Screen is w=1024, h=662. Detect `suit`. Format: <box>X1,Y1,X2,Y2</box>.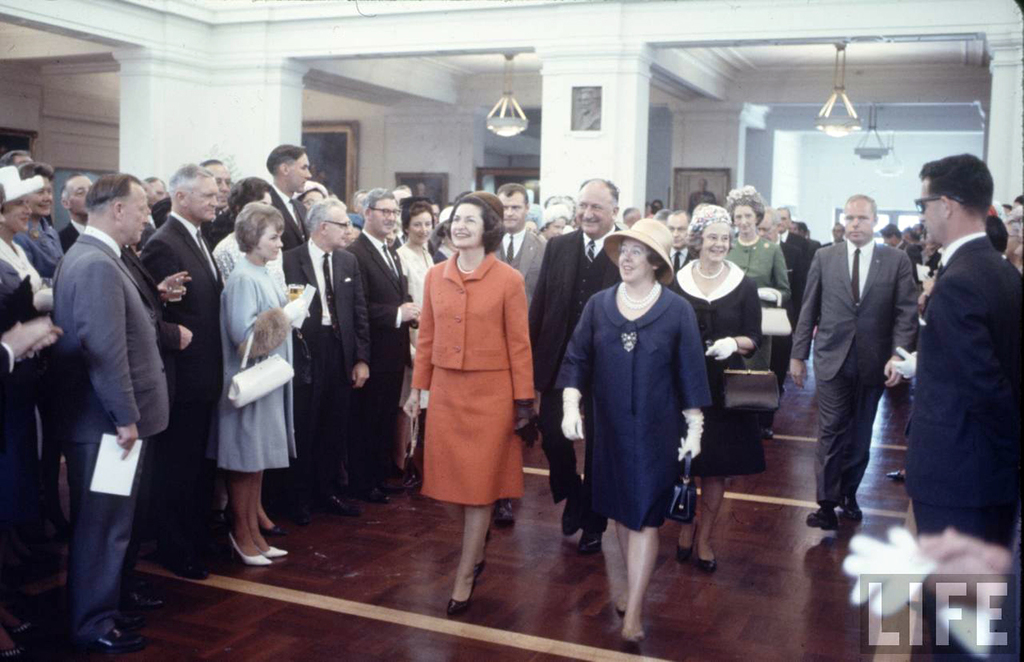
<box>269,184,310,249</box>.
